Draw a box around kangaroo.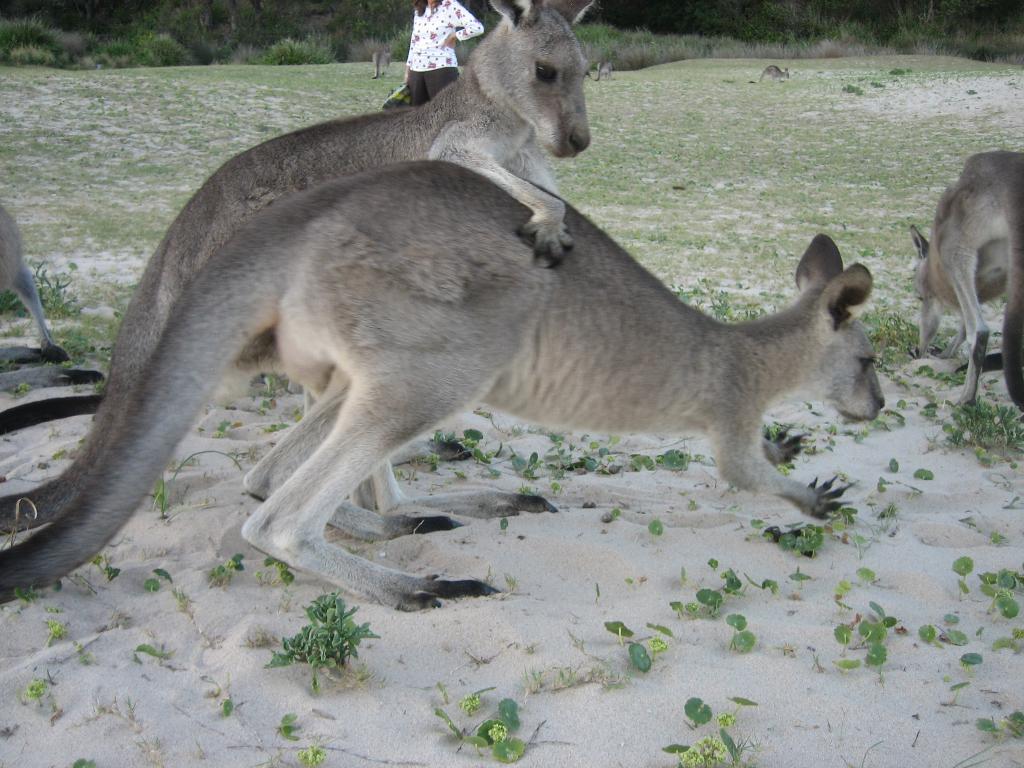
0,2,585,528.
